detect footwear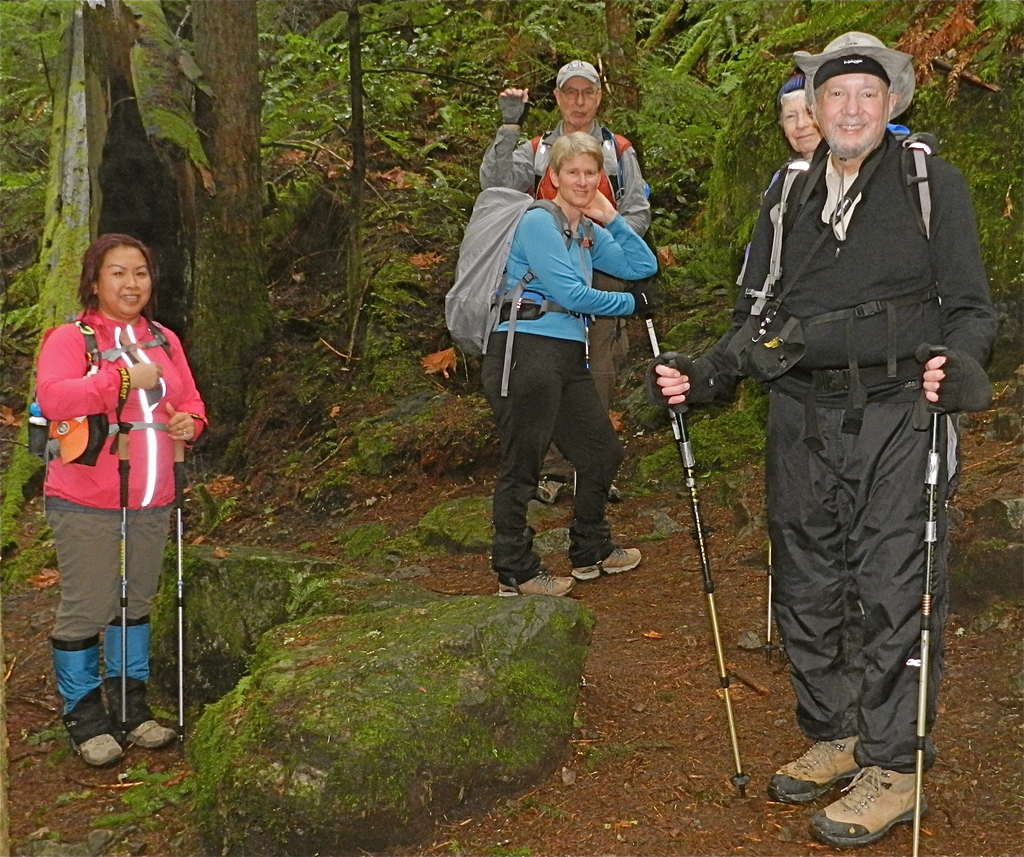
bbox(126, 718, 175, 755)
